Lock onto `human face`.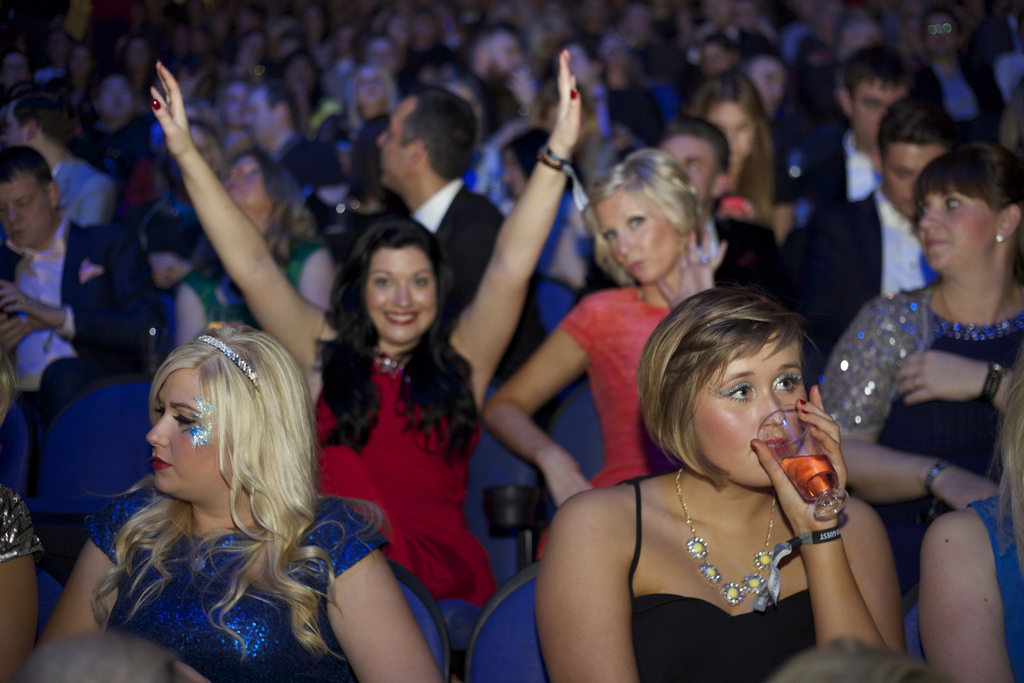
Locked: box=[688, 331, 798, 494].
